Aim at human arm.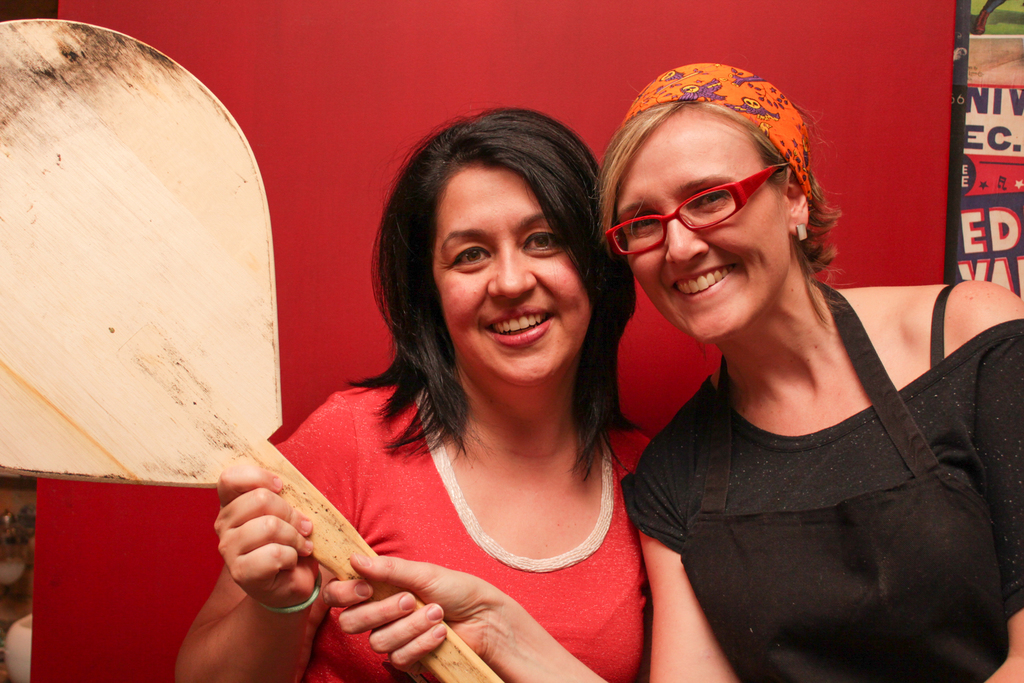
Aimed at box(324, 434, 735, 682).
